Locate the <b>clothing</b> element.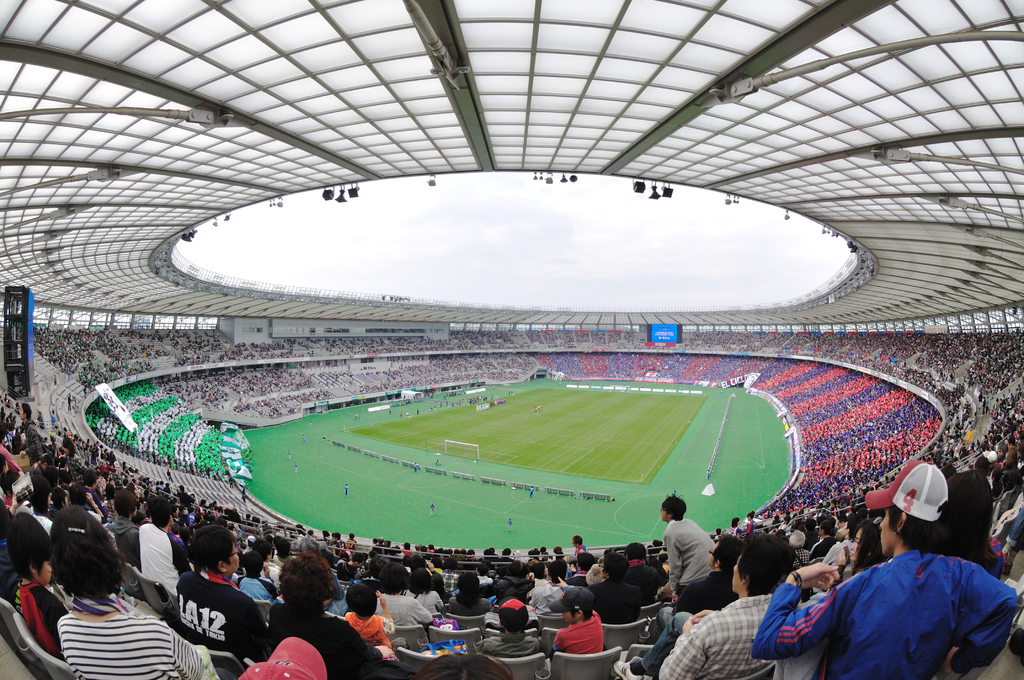
Element bbox: [0, 533, 19, 601].
